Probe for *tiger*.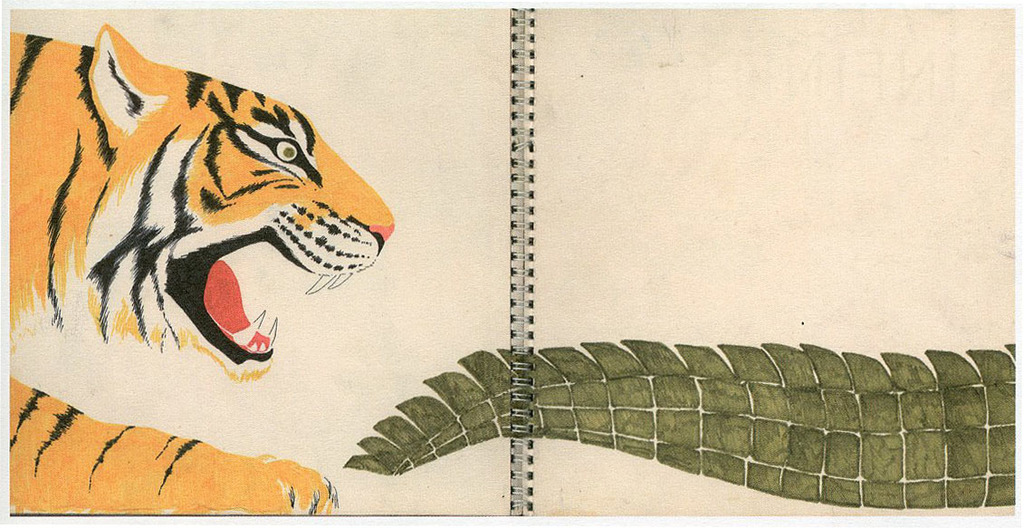
Probe result: left=0, top=17, right=396, bottom=527.
